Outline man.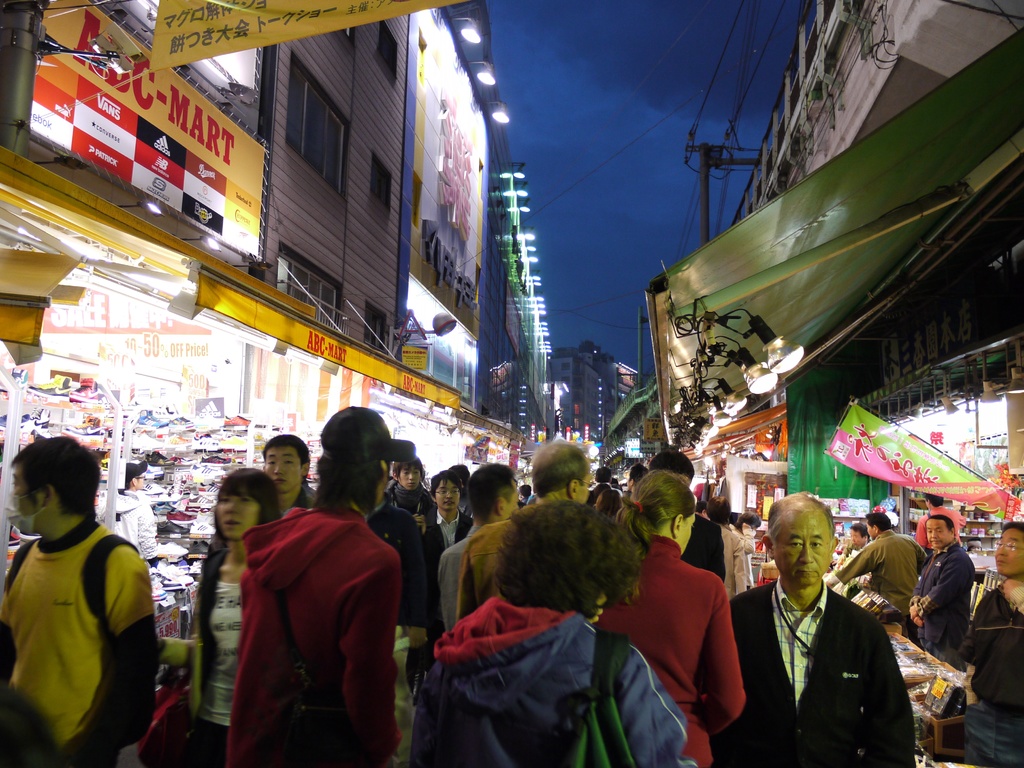
Outline: (826,508,927,648).
